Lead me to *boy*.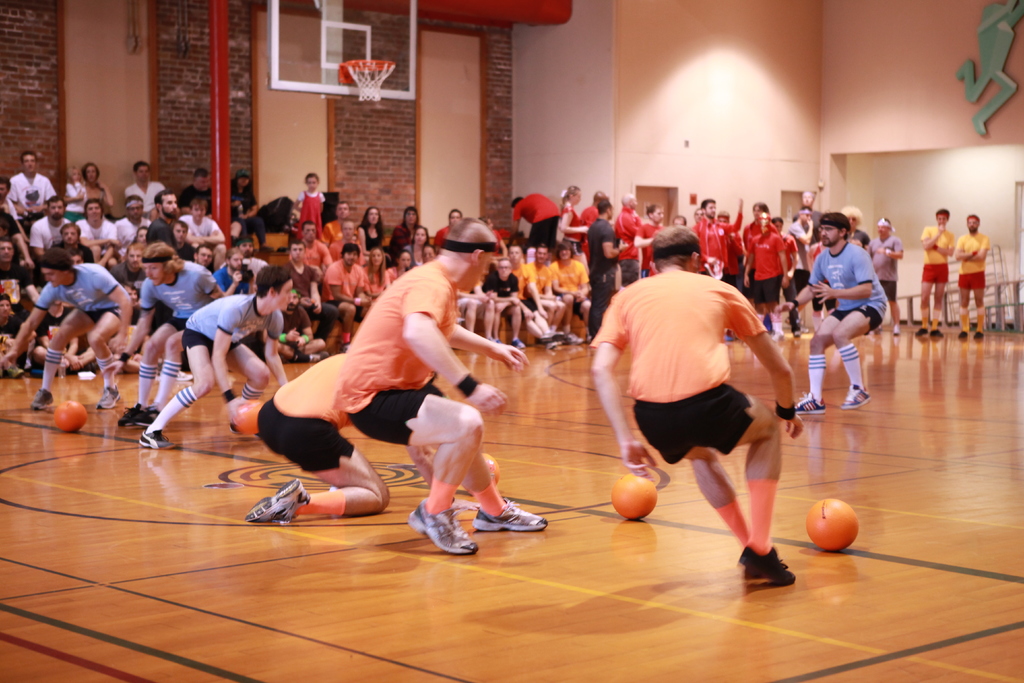
Lead to left=140, top=265, right=304, bottom=447.
